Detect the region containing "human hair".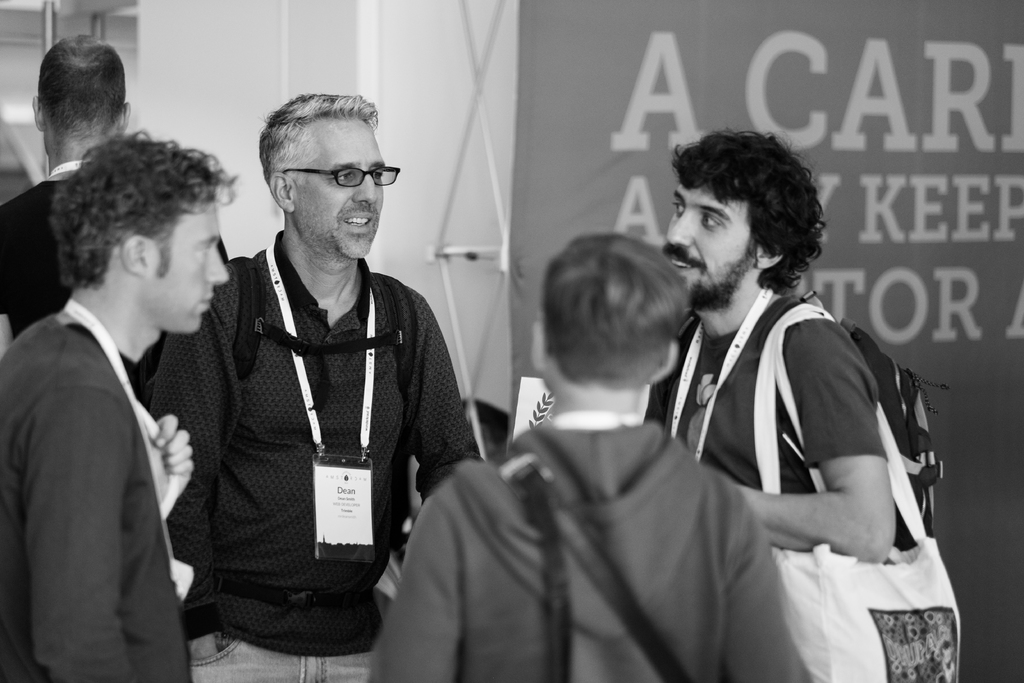
<box>669,124,829,297</box>.
